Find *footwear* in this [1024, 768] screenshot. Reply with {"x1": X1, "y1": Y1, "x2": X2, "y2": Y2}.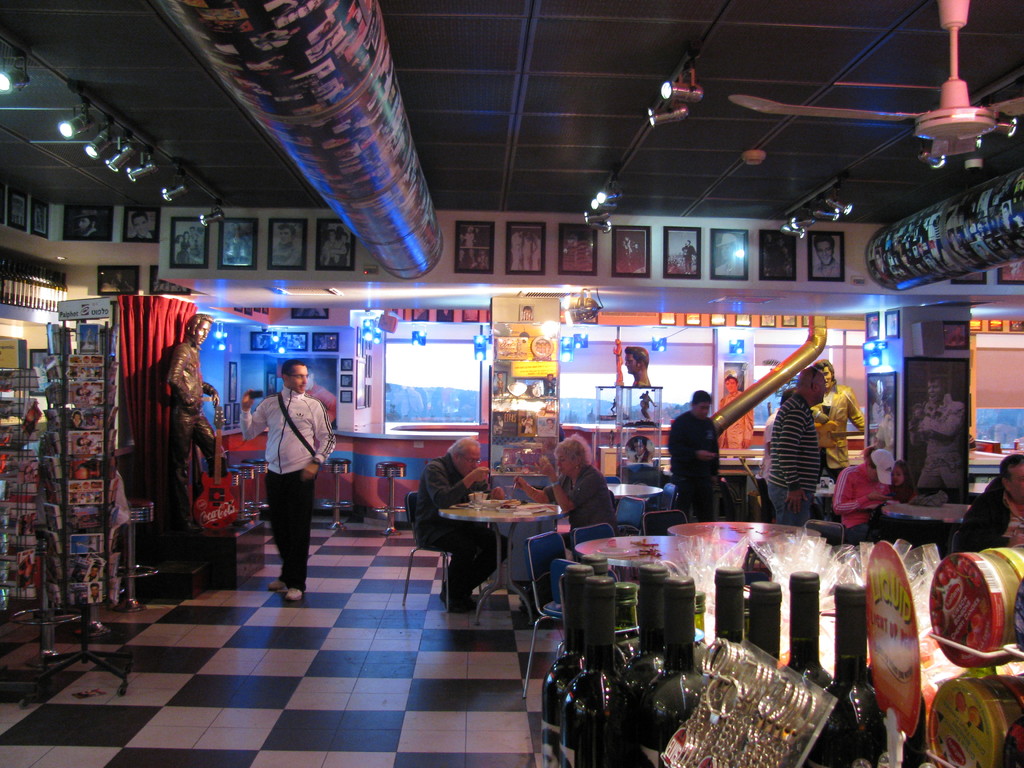
{"x1": 285, "y1": 588, "x2": 299, "y2": 596}.
